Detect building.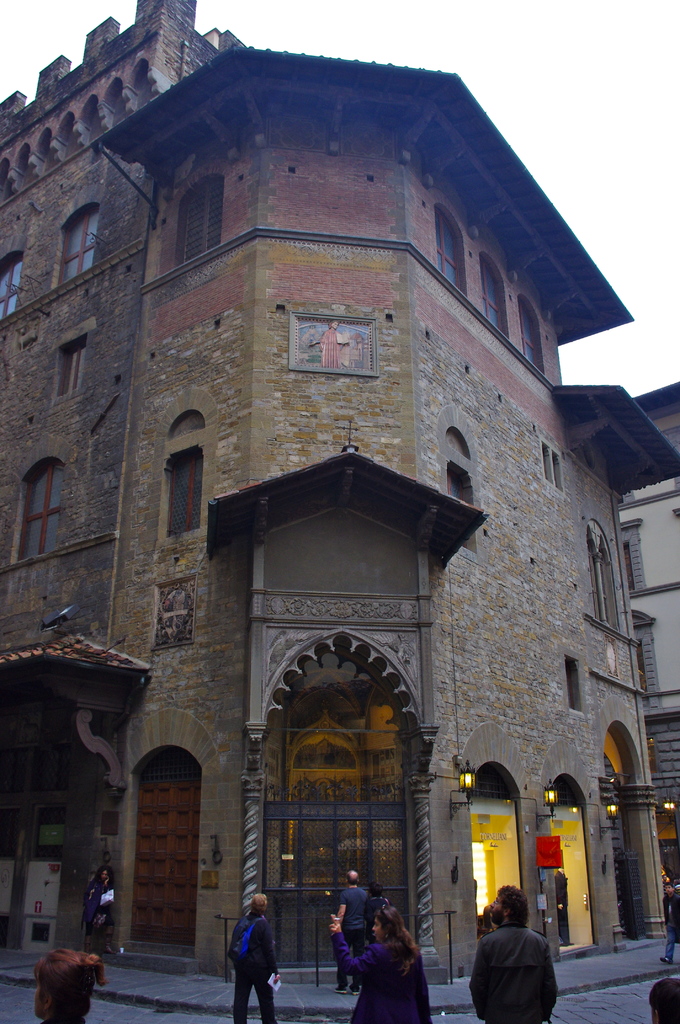
Detected at region(0, 0, 679, 982).
